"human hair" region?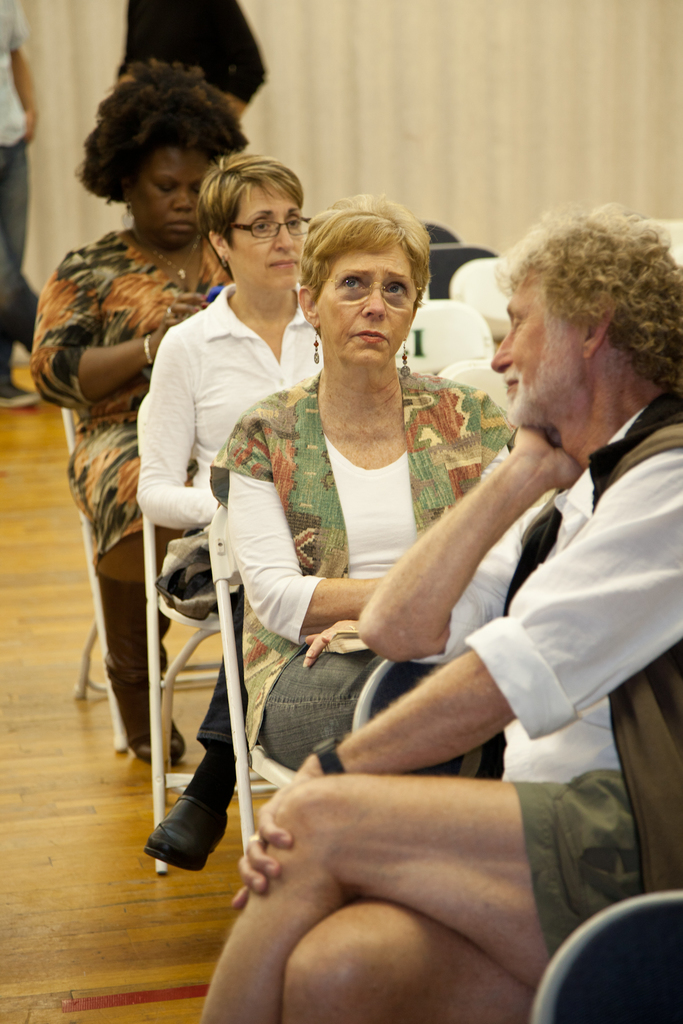
(493,187,666,423)
